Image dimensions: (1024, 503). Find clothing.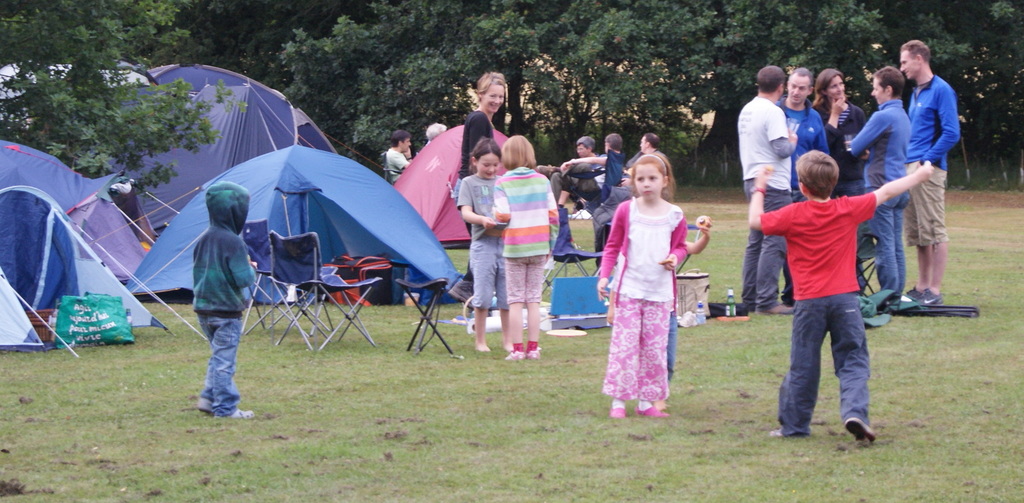
box(455, 170, 504, 310).
